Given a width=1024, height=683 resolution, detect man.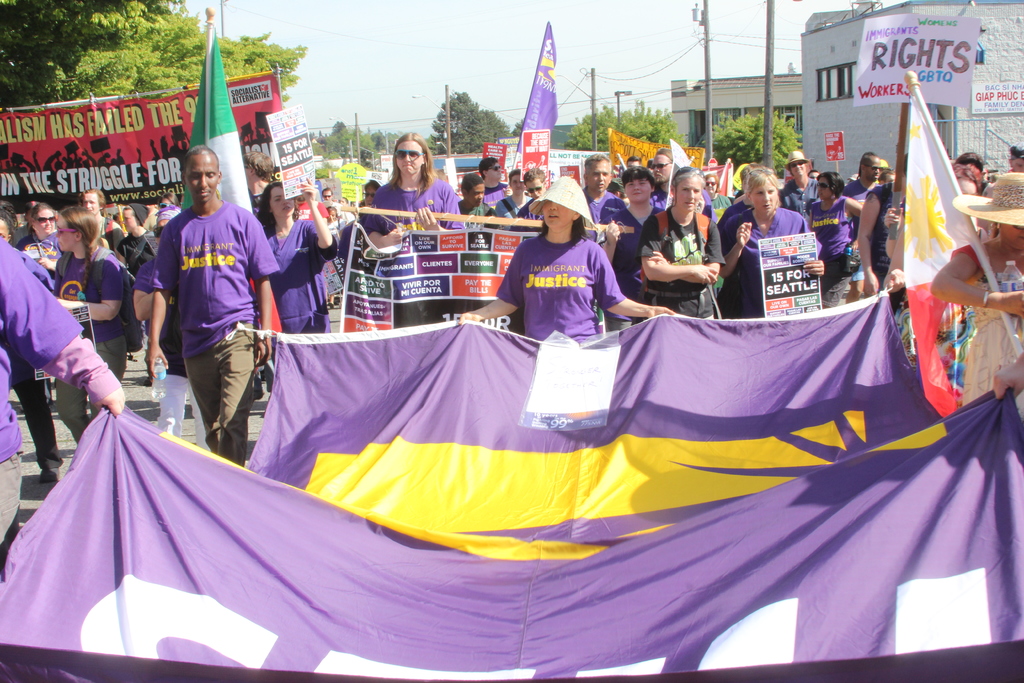
box=[840, 154, 881, 298].
